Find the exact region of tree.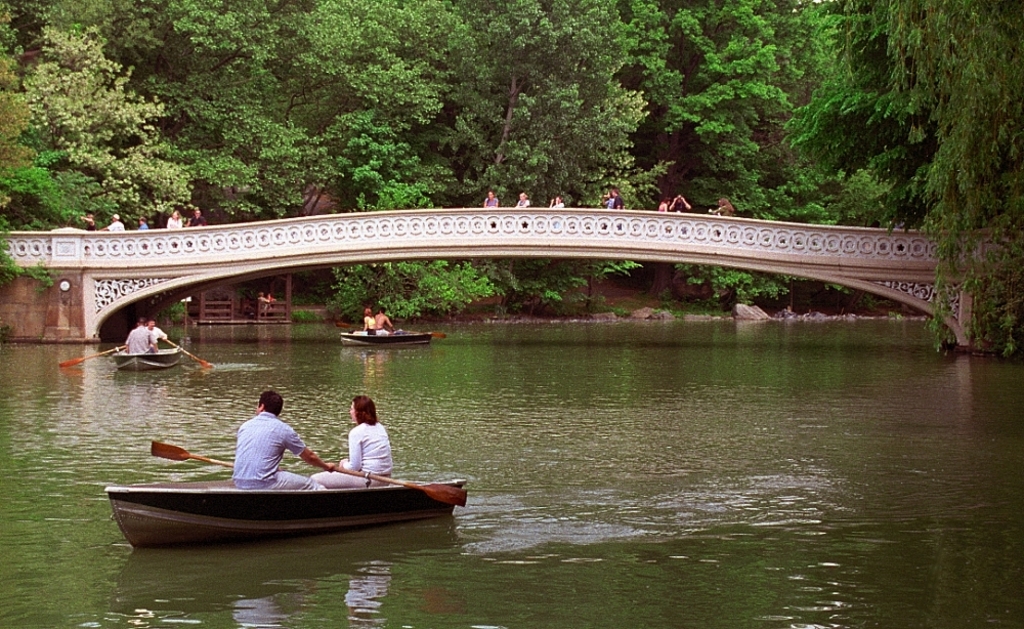
Exact region: <box>889,50,1008,336</box>.
